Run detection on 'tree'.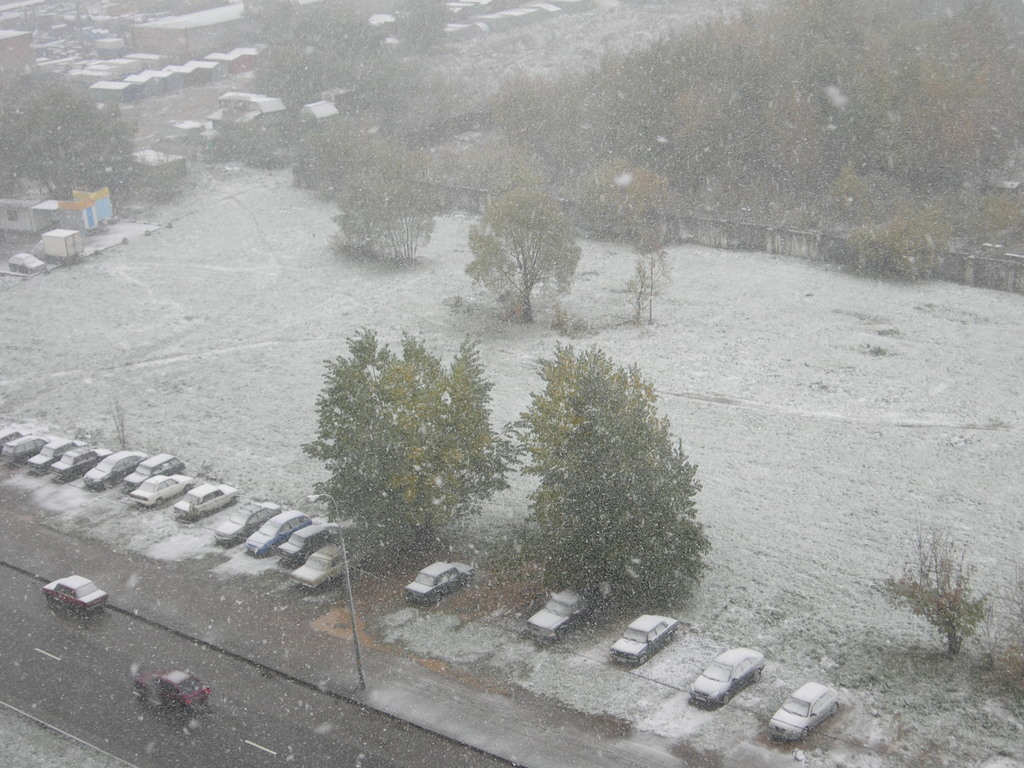
Result: Rect(620, 224, 671, 323).
